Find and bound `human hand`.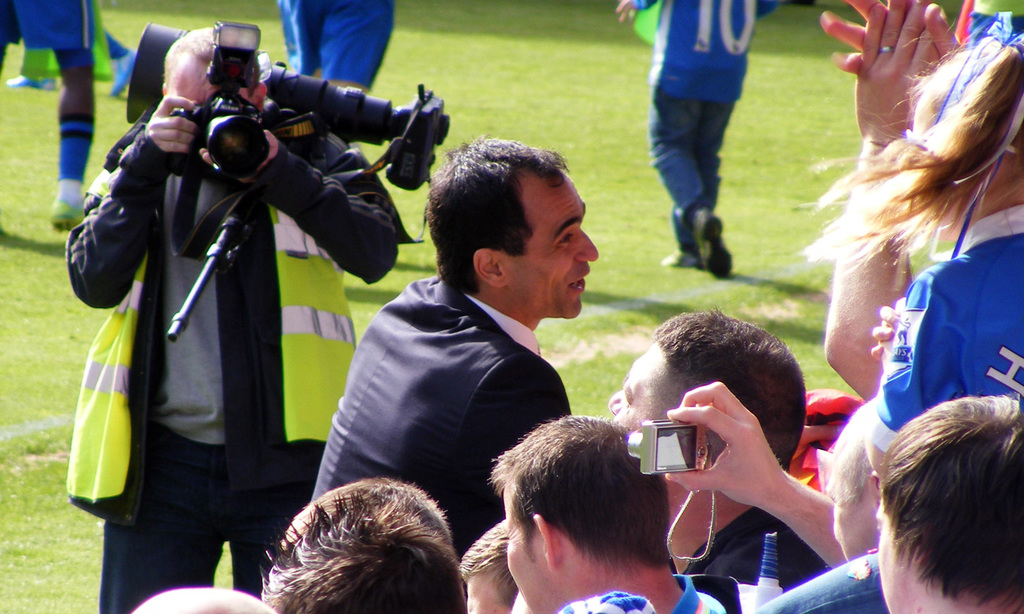
Bound: <bbox>788, 424, 847, 492</bbox>.
